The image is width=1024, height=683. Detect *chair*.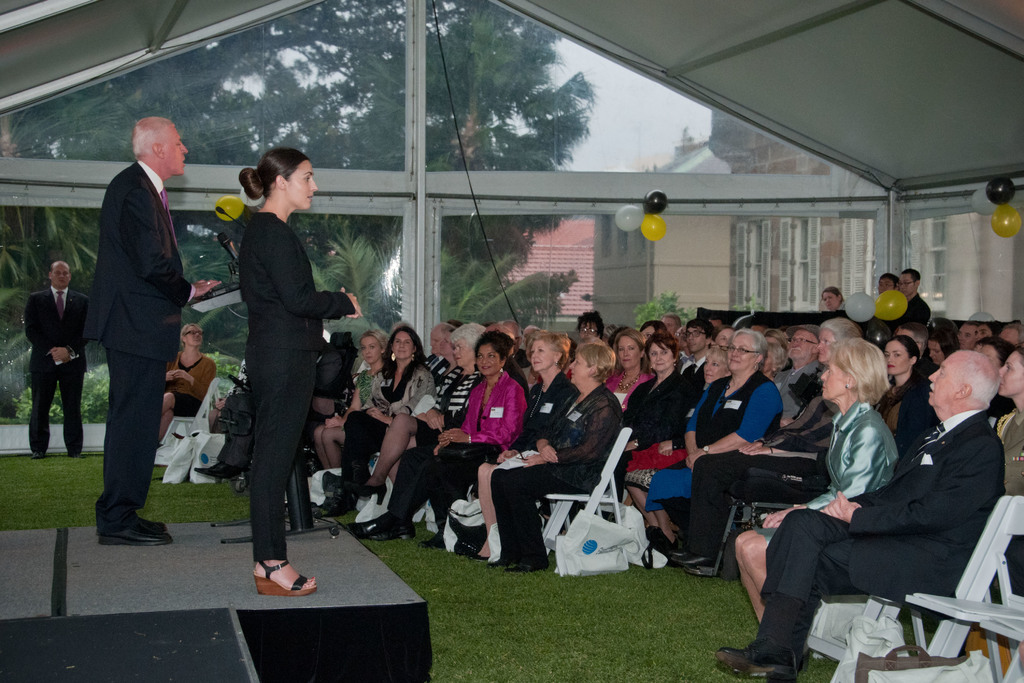
Detection: 801, 495, 1007, 682.
